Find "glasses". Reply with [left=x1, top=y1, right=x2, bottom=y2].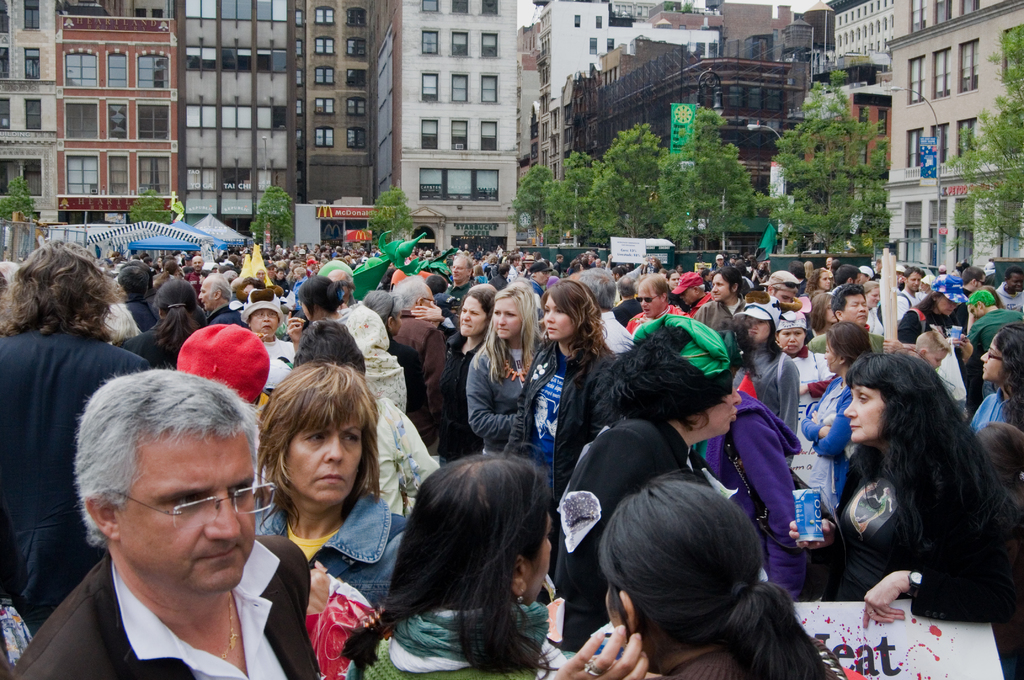
[left=635, top=293, right=673, bottom=307].
